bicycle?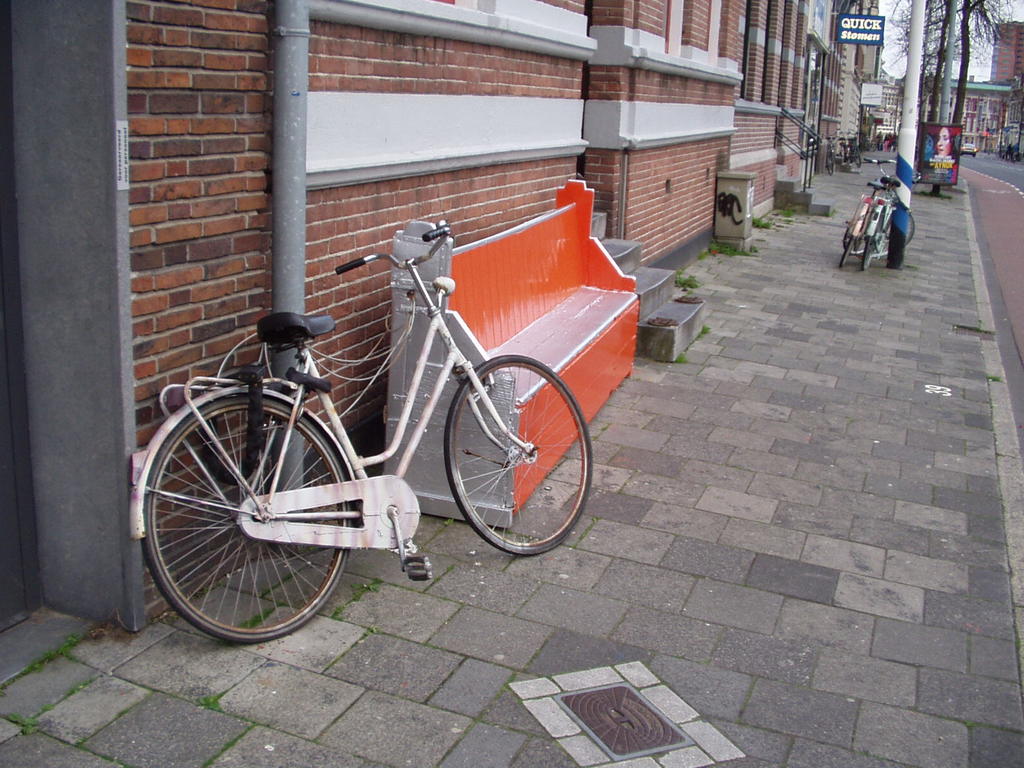
<region>853, 157, 918, 272</region>
